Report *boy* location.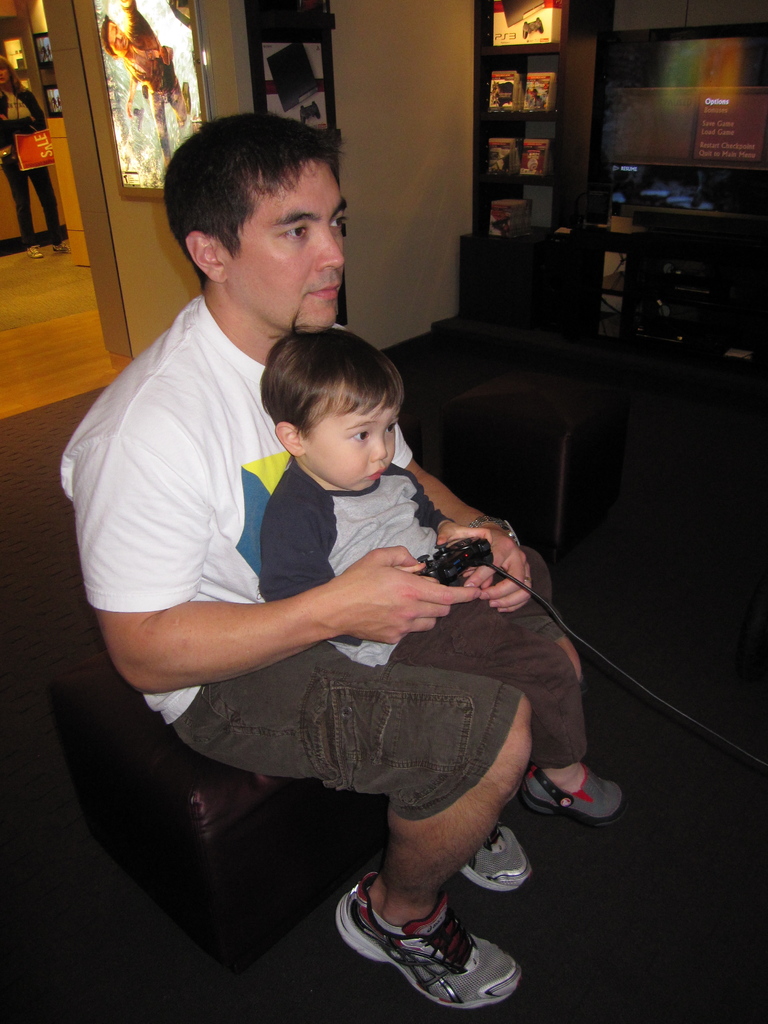
Report: region(257, 310, 627, 893).
